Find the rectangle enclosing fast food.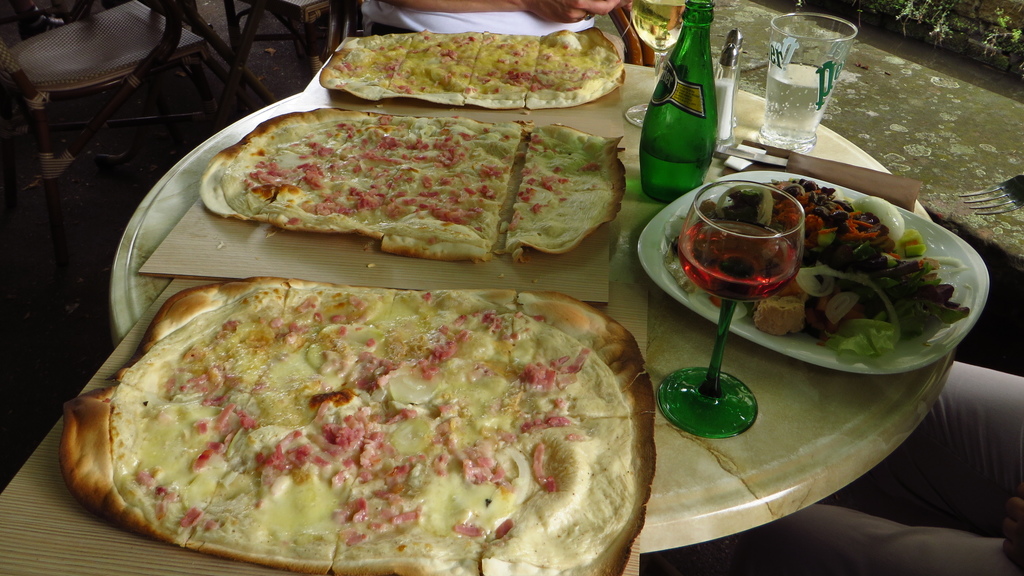
200/106/633/257.
